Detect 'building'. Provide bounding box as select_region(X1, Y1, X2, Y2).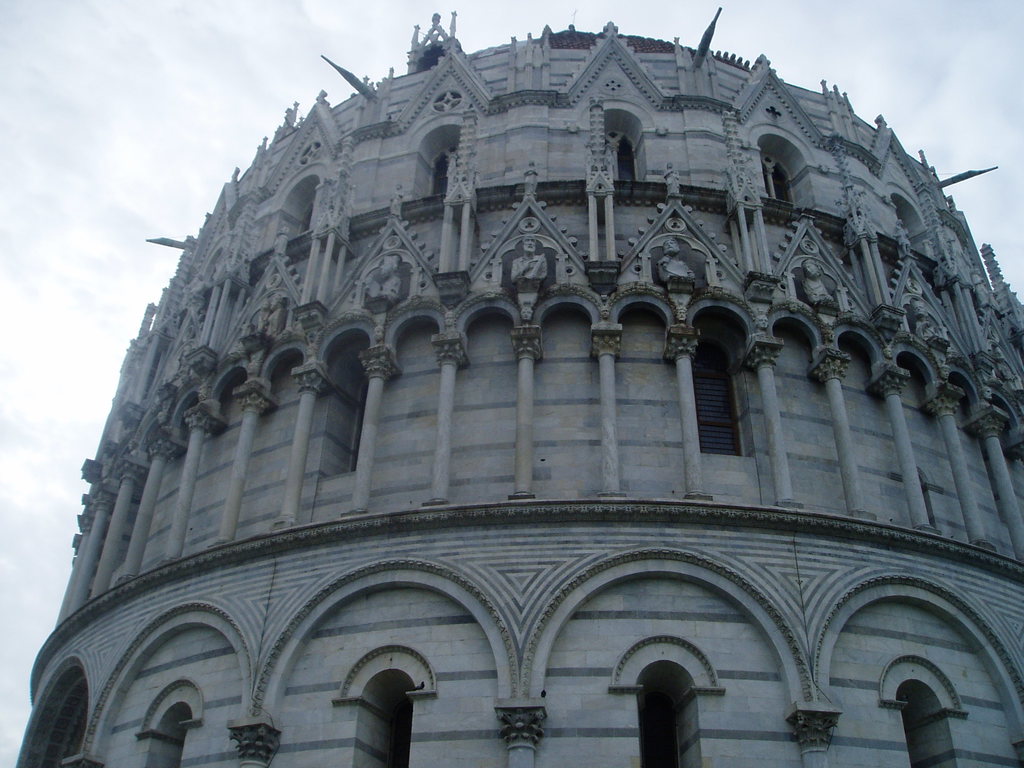
select_region(11, 3, 1023, 767).
